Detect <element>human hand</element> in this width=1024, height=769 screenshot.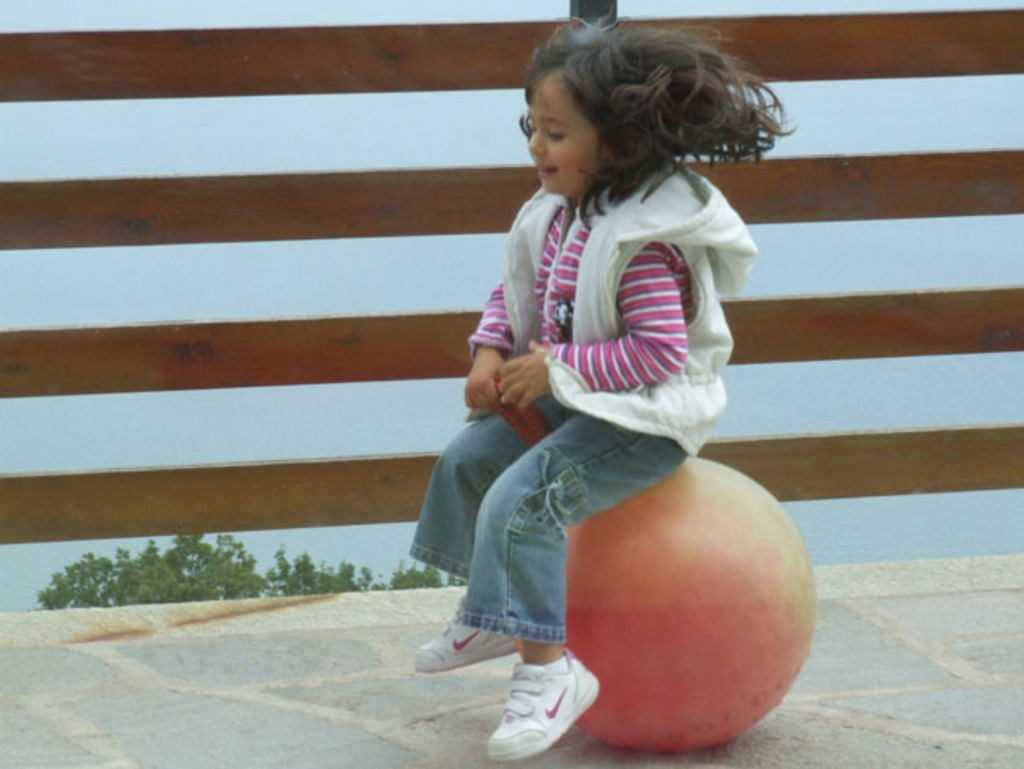
Detection: BBox(492, 337, 559, 418).
